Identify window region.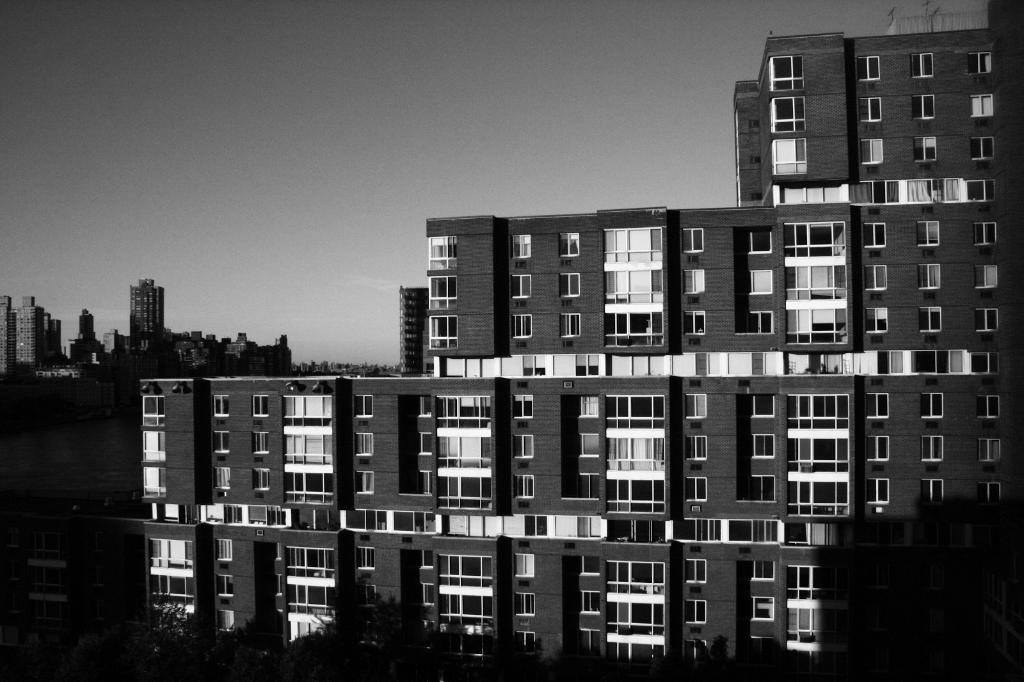
Region: (left=973, top=395, right=998, bottom=423).
